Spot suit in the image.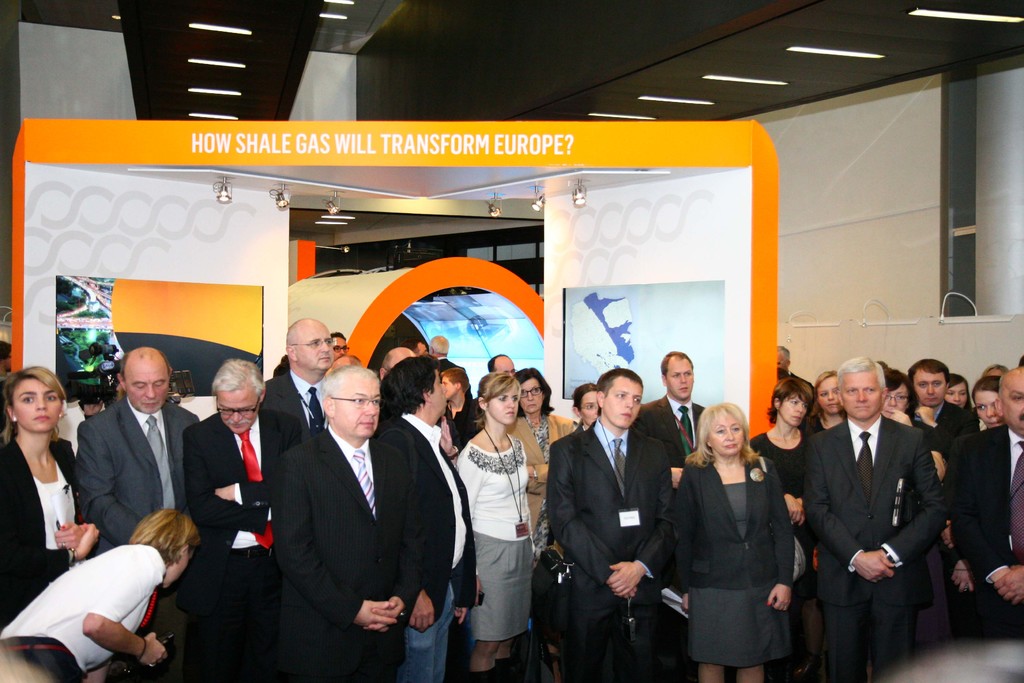
suit found at 556,377,687,666.
